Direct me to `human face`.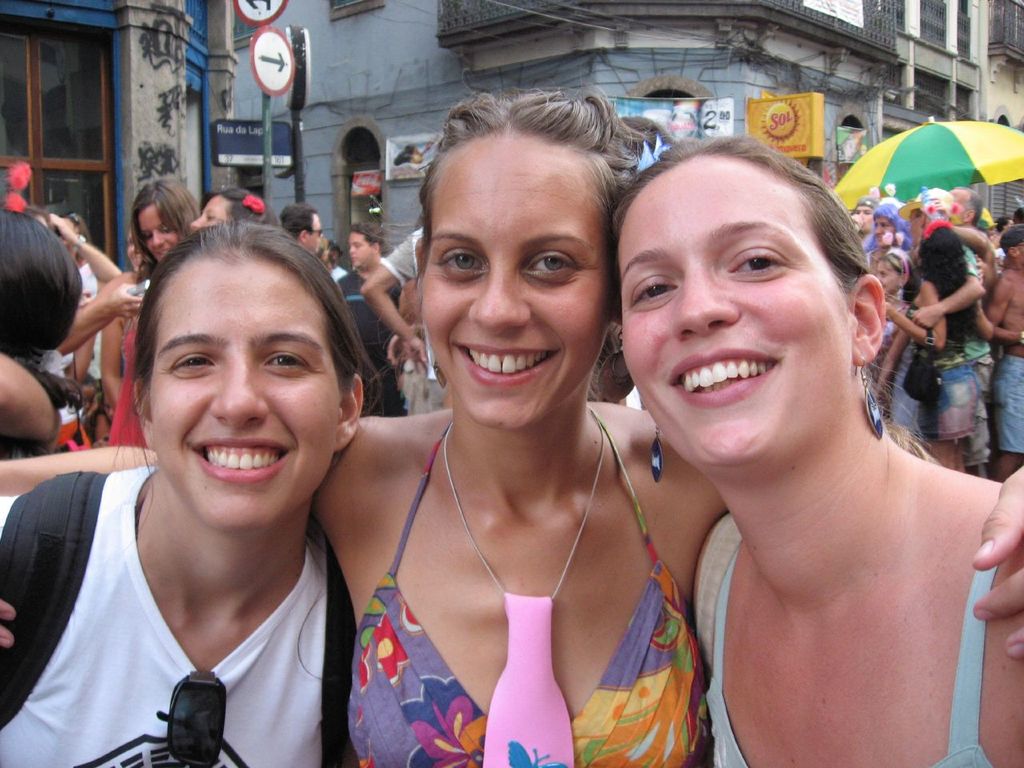
Direction: (left=347, top=232, right=374, bottom=264).
